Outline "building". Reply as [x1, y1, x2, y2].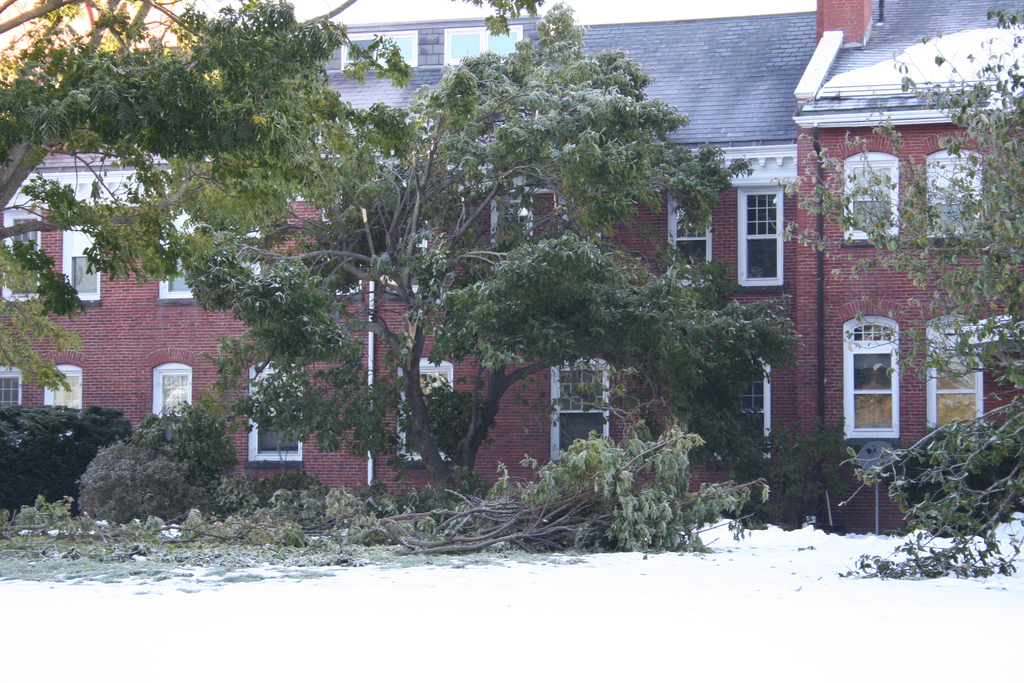
[0, 0, 1023, 525].
